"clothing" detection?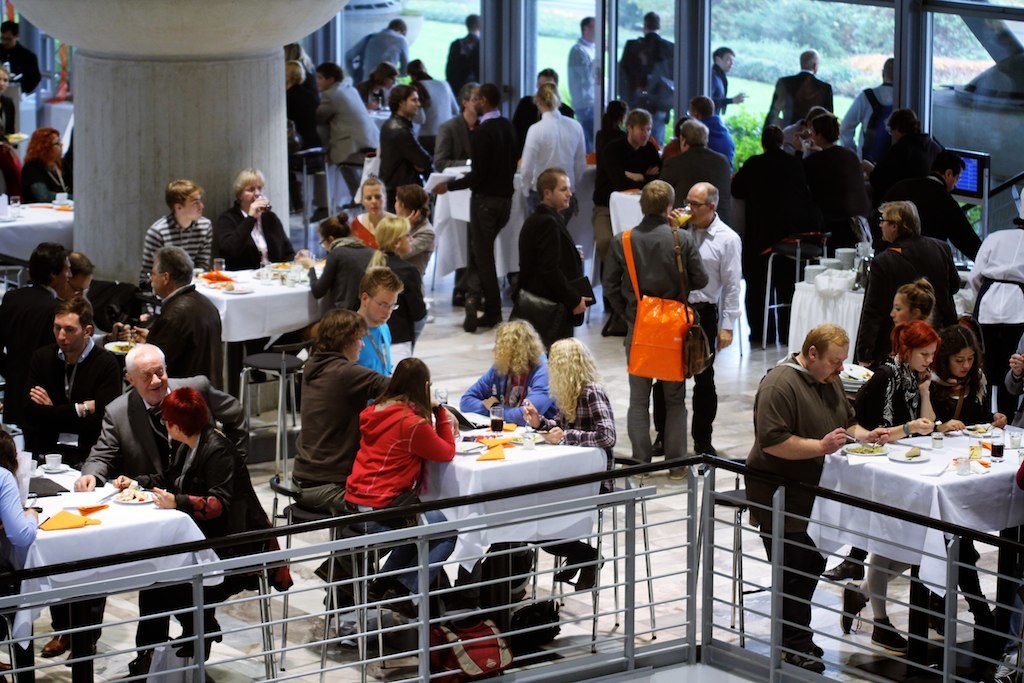
(x1=216, y1=194, x2=300, y2=263)
